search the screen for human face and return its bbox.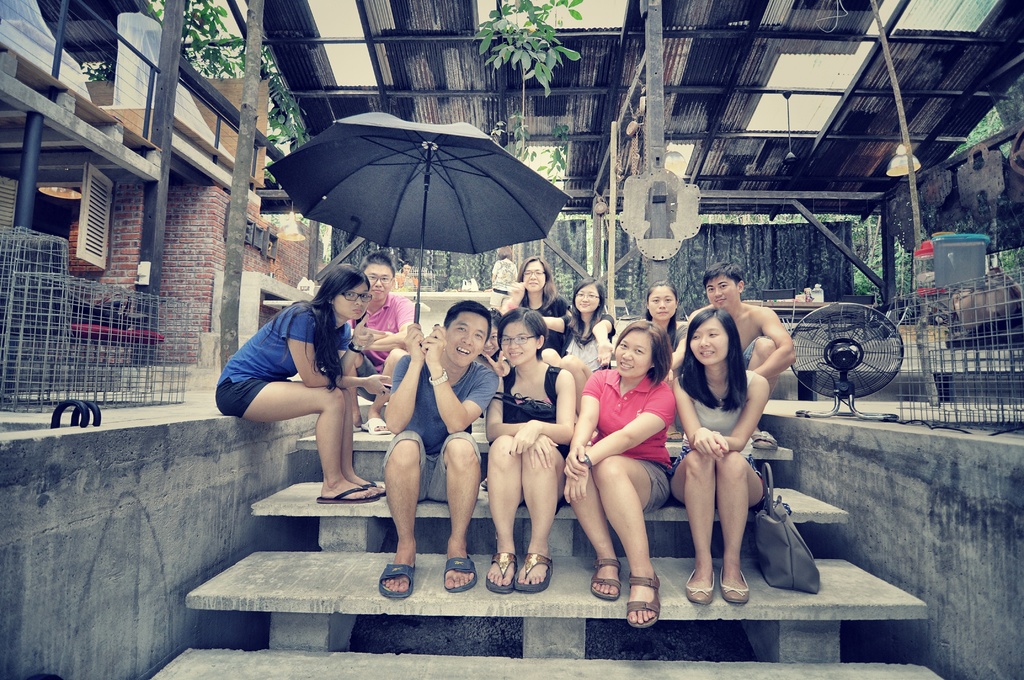
Found: bbox(364, 261, 392, 301).
